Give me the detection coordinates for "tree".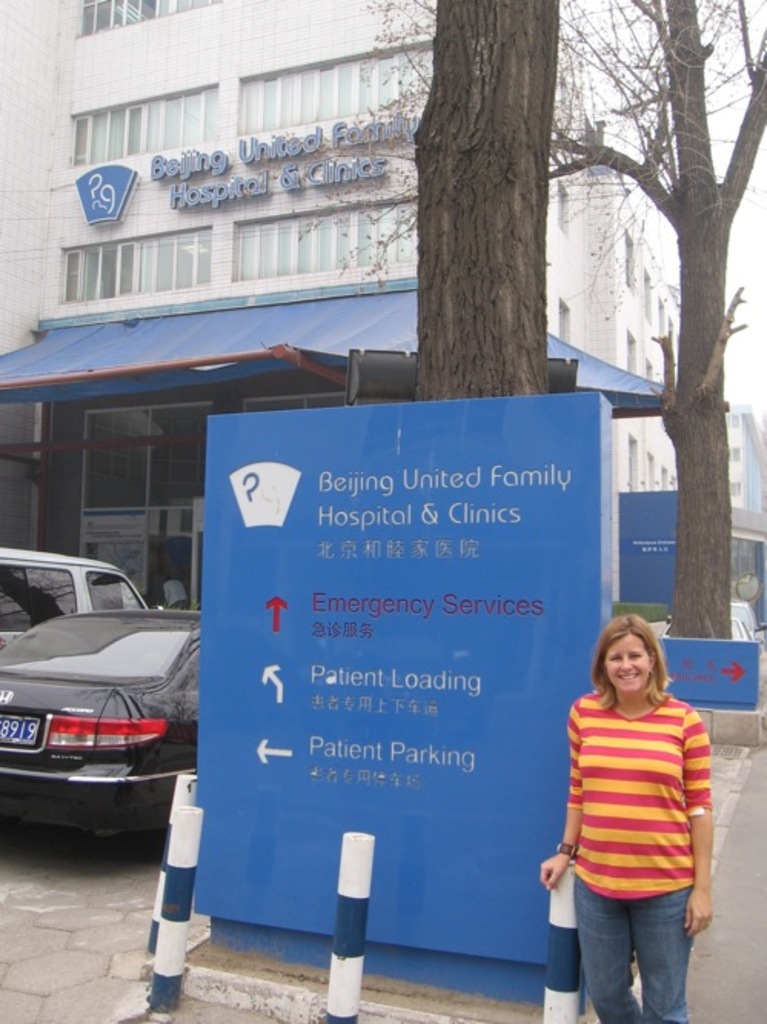
(423,0,596,411).
